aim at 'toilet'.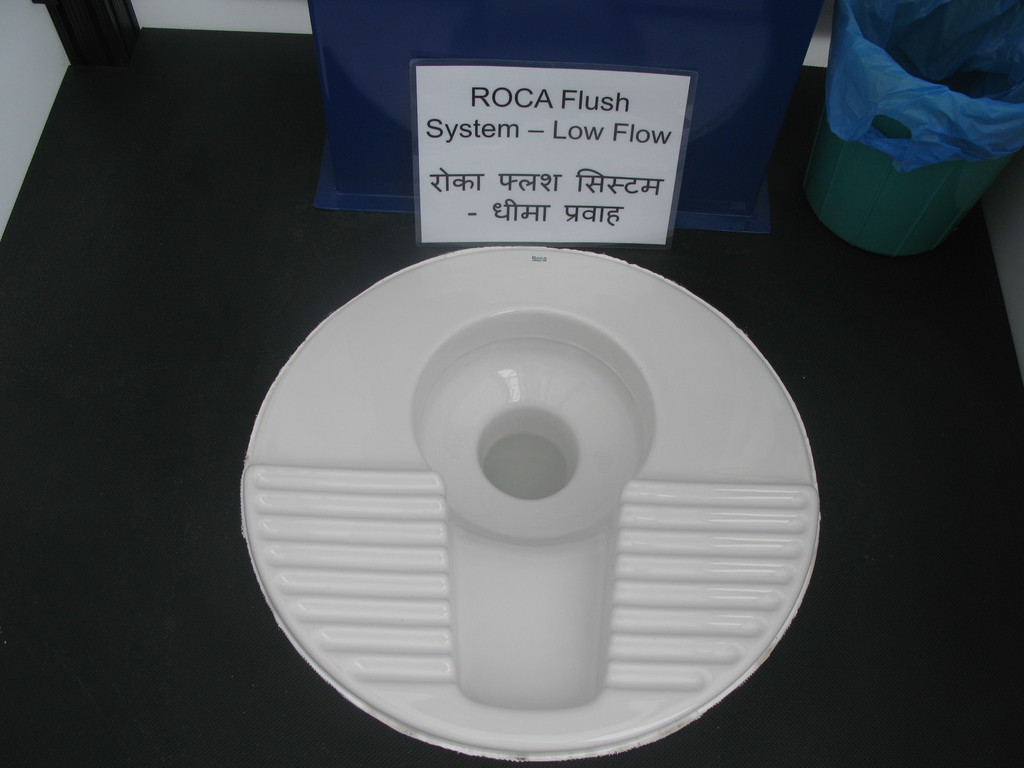
Aimed at crop(236, 244, 822, 759).
